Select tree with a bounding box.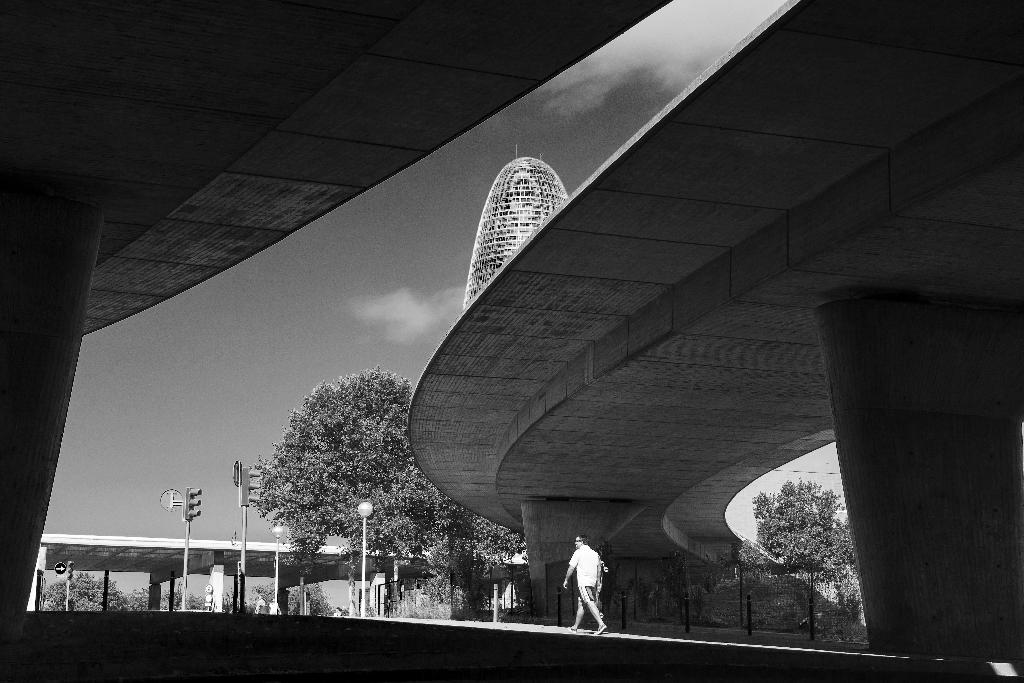
locate(737, 478, 857, 644).
